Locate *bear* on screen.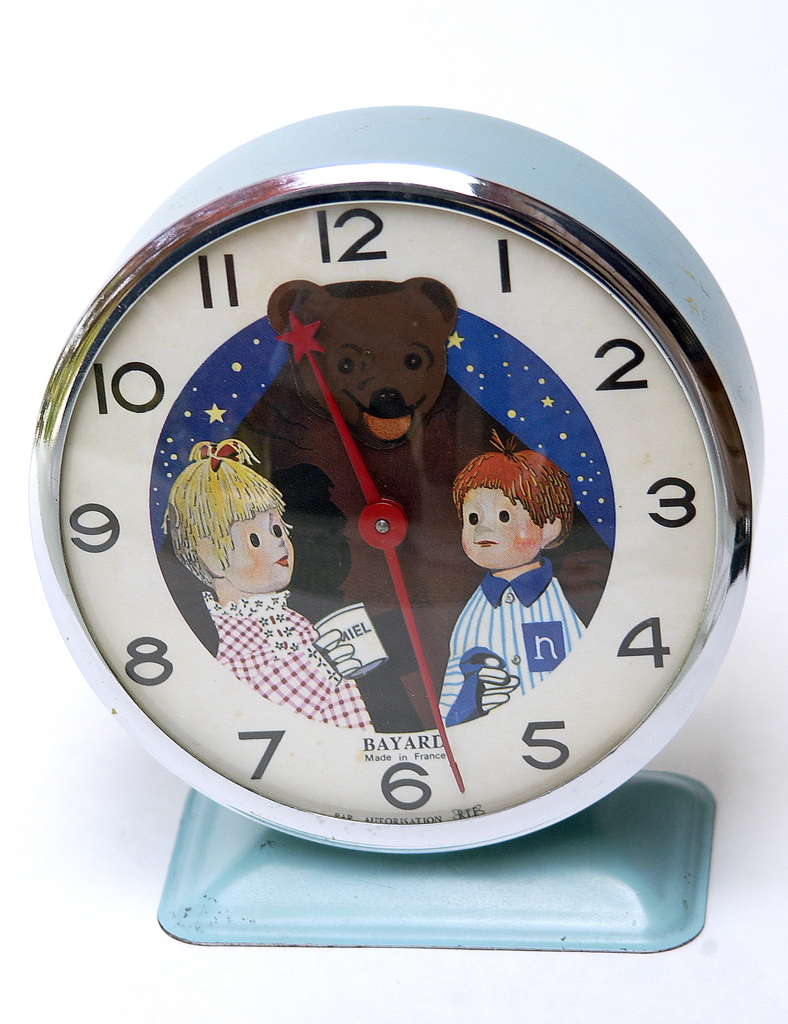
On screen at bbox=(155, 278, 614, 735).
